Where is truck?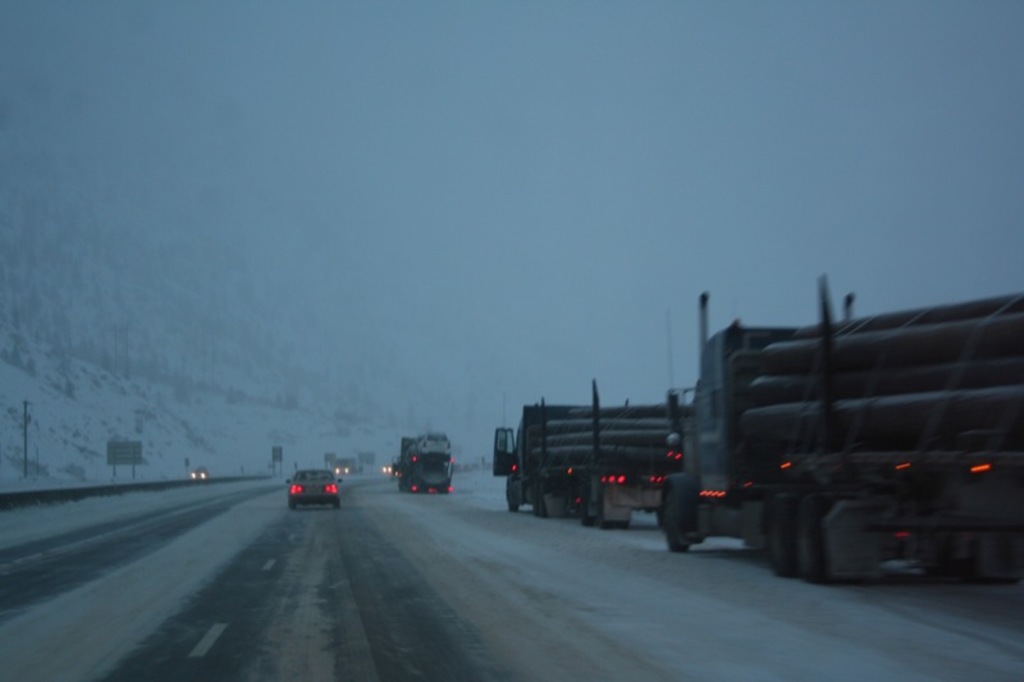
(left=492, top=377, right=691, bottom=532).
